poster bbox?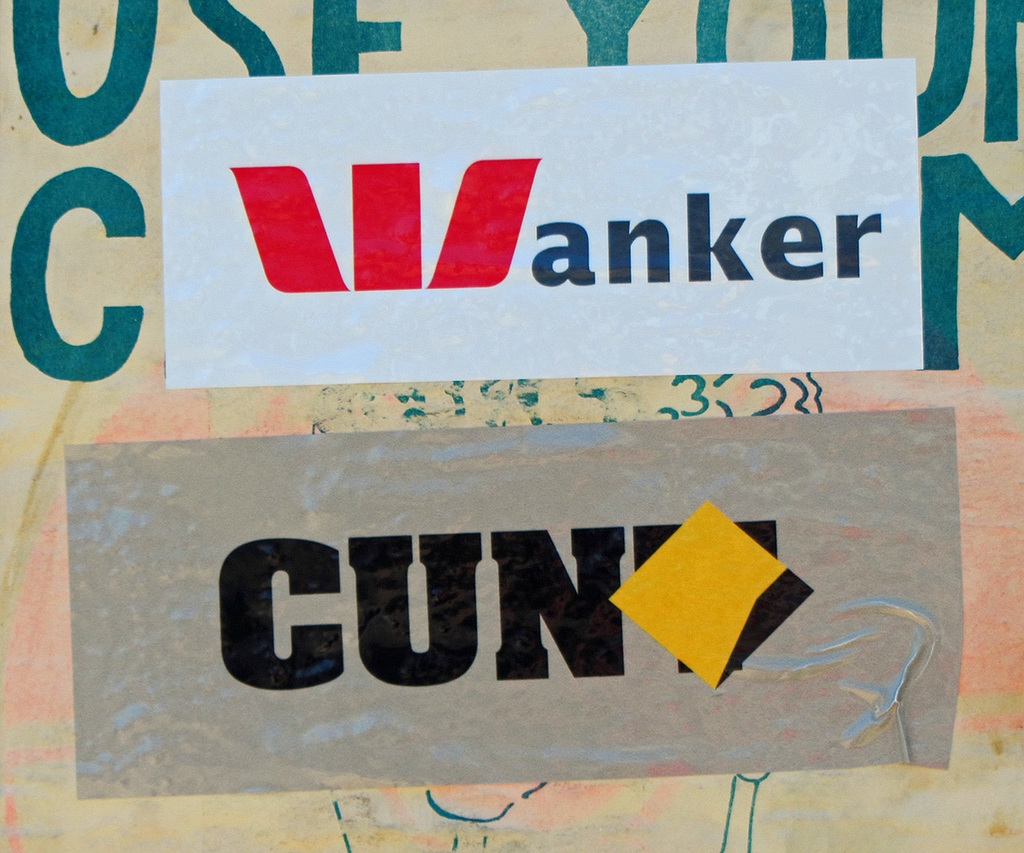
x1=0 y1=0 x2=1023 y2=852
